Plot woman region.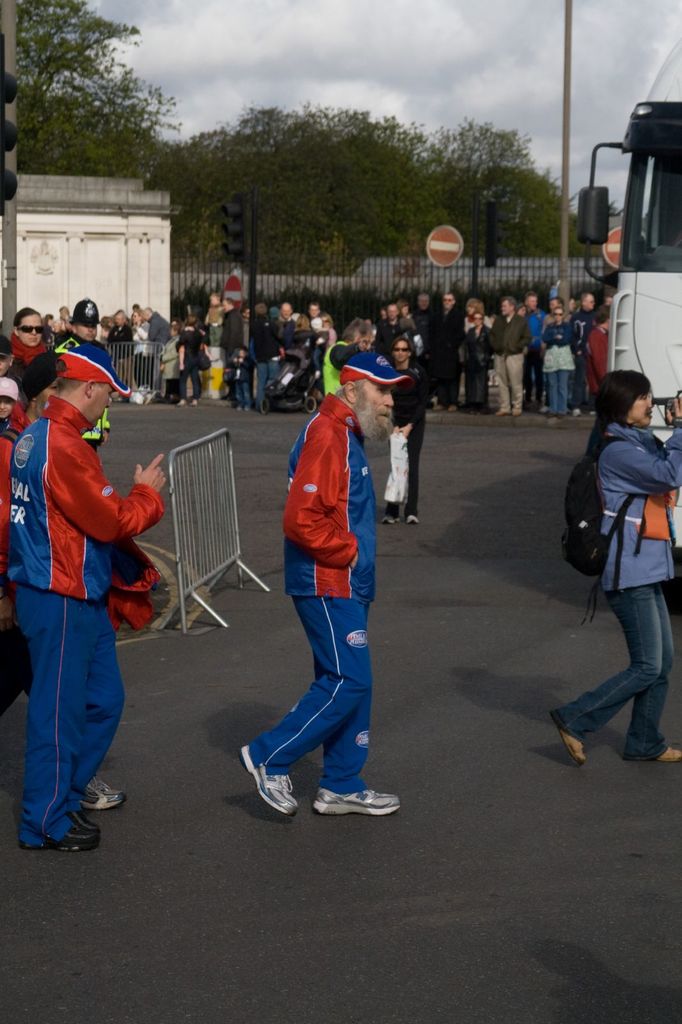
Plotted at (177, 312, 201, 410).
